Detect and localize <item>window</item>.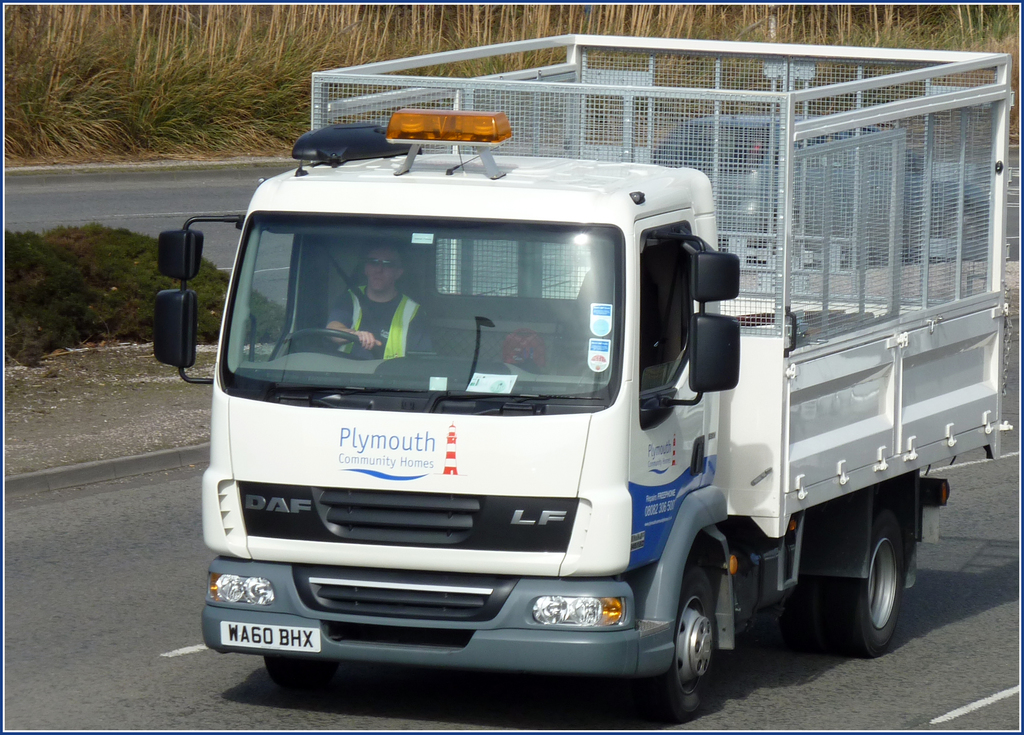
Localized at rect(239, 214, 300, 367).
